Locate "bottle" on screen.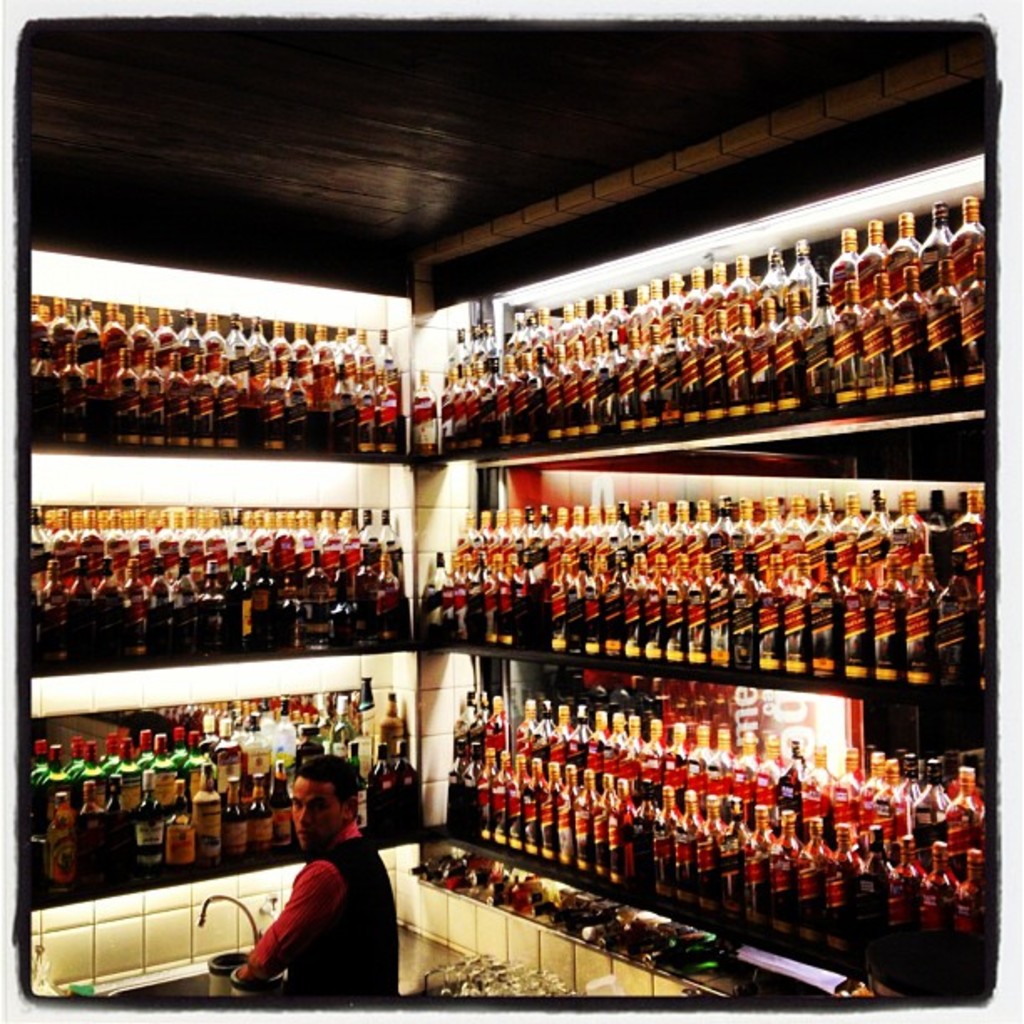
On screen at x1=622 y1=716 x2=646 y2=781.
